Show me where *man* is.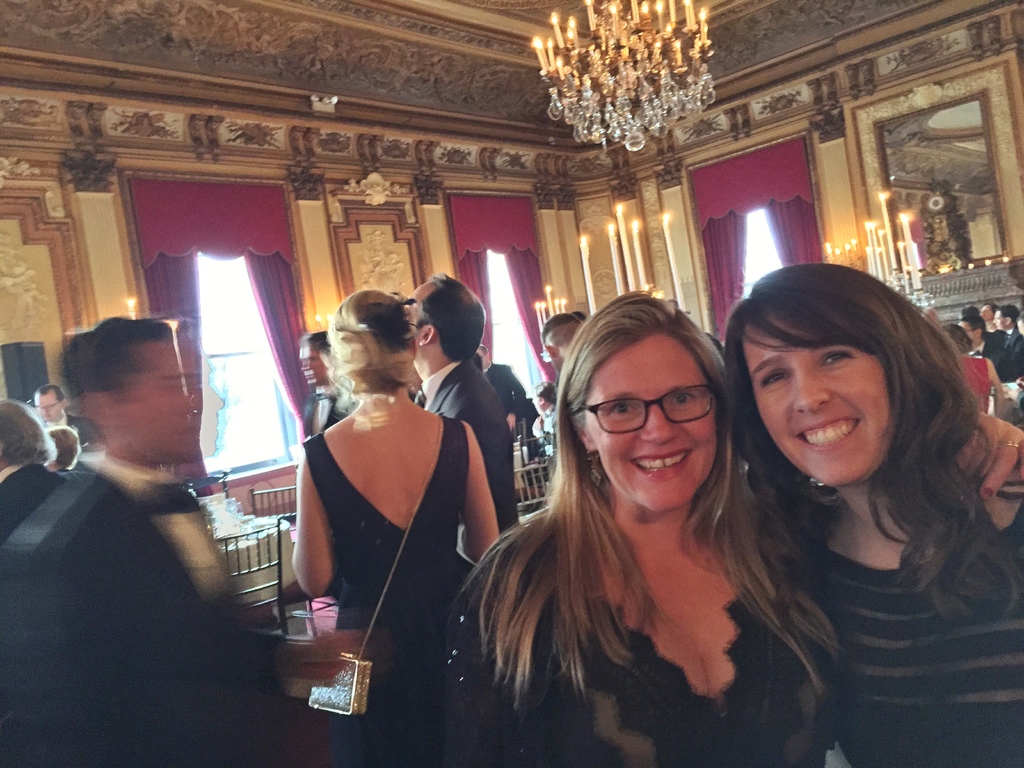
*man* is at (left=296, top=339, right=342, bottom=439).
